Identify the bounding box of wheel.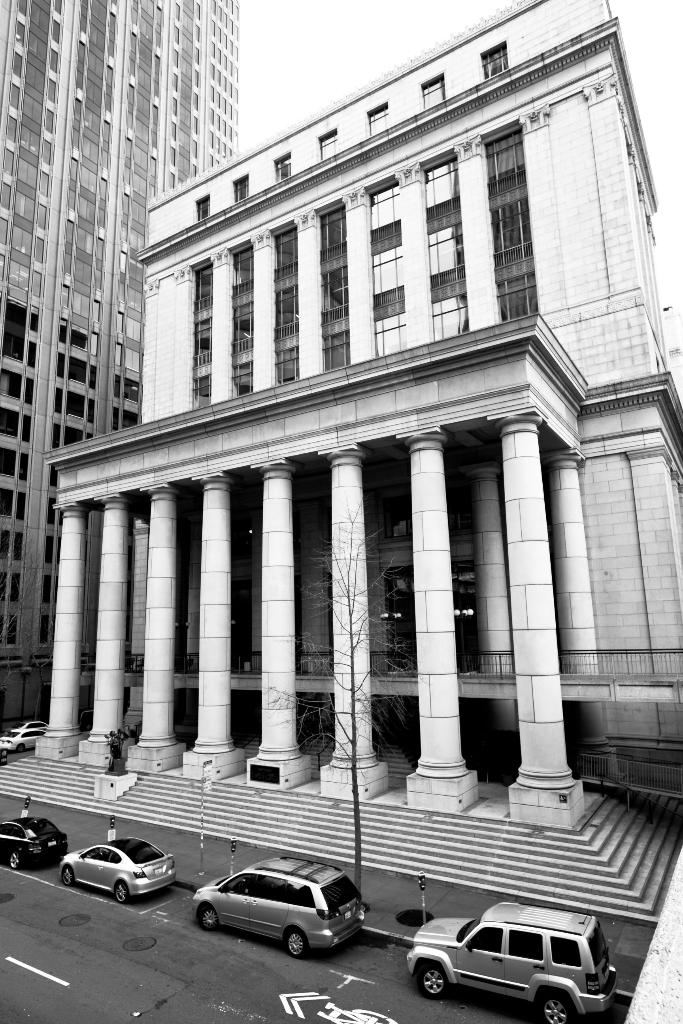
left=51, top=860, right=79, bottom=883.
